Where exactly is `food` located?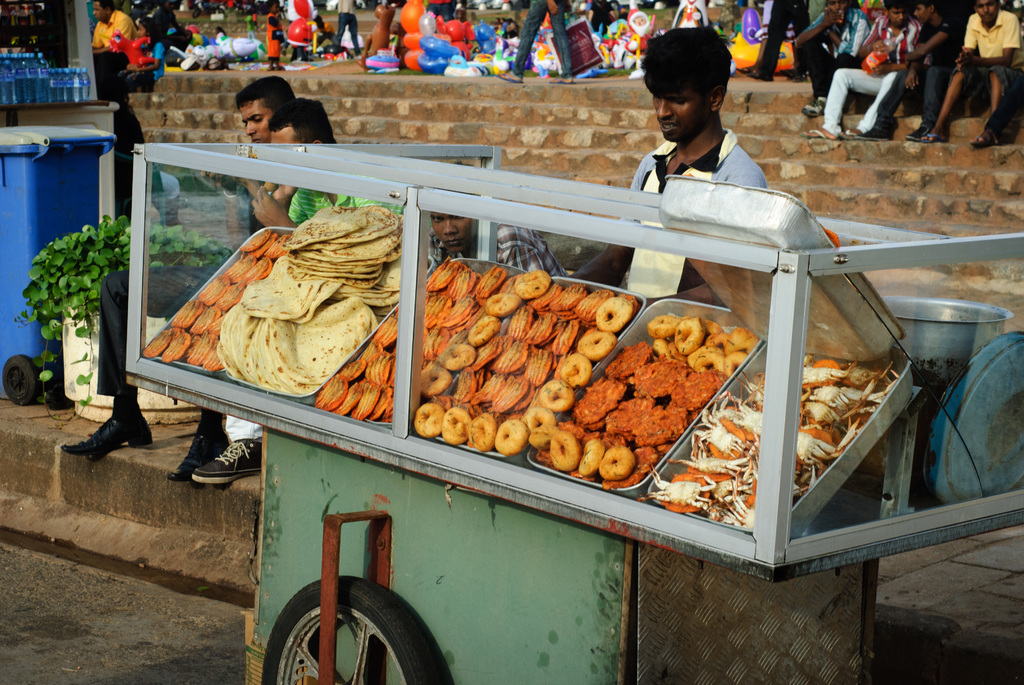
Its bounding box is {"left": 597, "top": 443, "right": 634, "bottom": 482}.
